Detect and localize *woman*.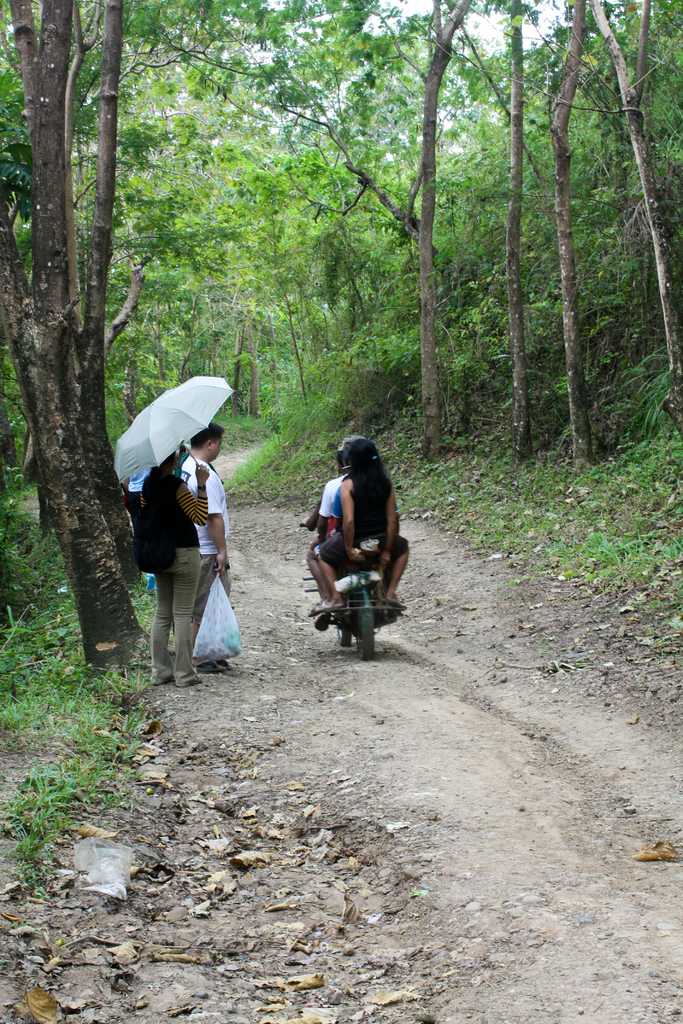
Localized at x1=150 y1=450 x2=217 y2=685.
